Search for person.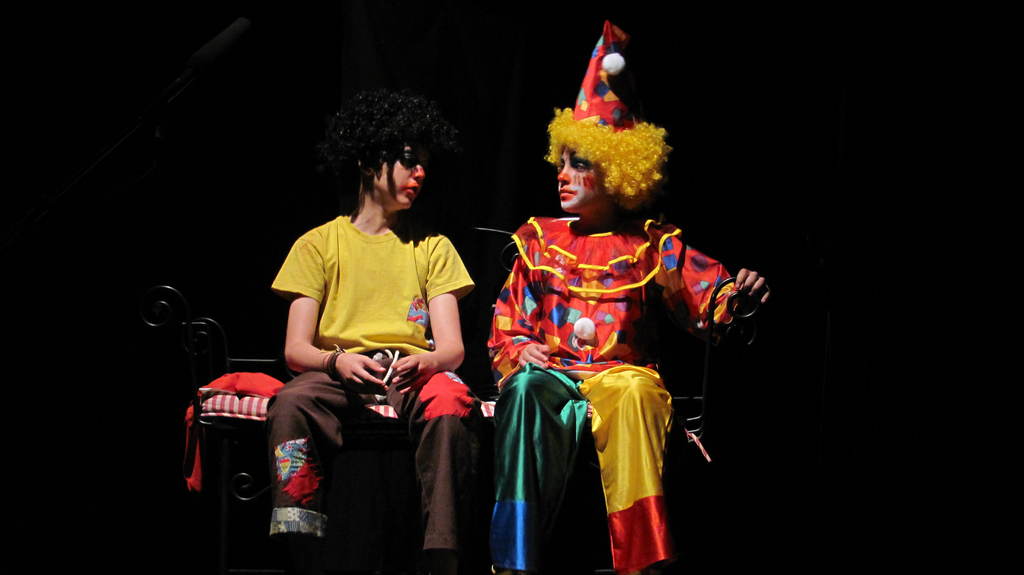
Found at 268,85,497,574.
